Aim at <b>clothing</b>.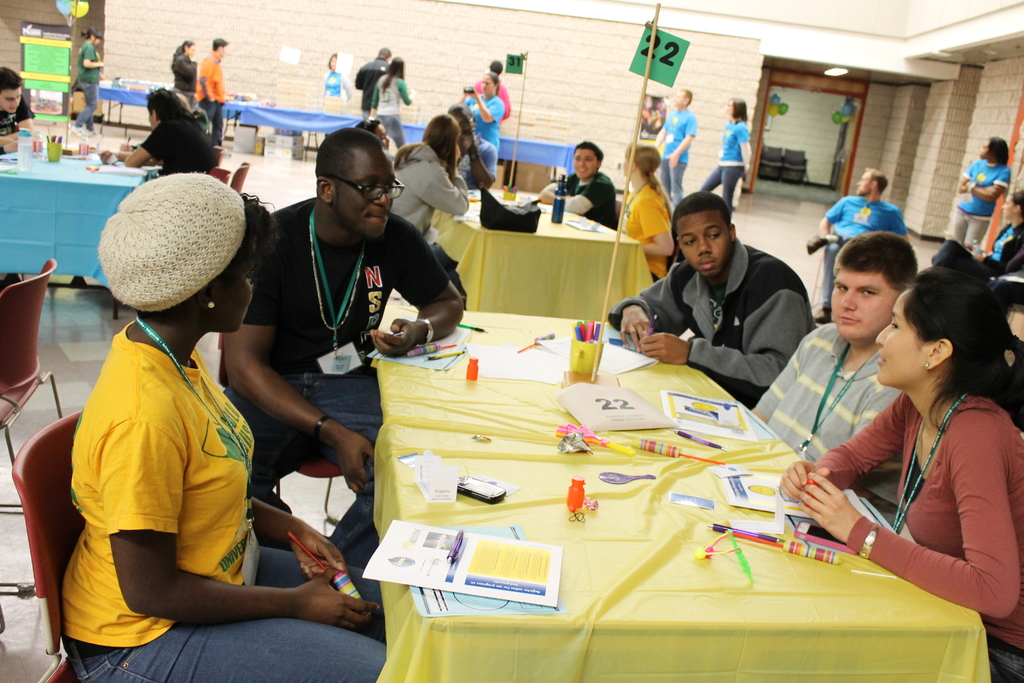
Aimed at {"x1": 139, "y1": 113, "x2": 218, "y2": 168}.
